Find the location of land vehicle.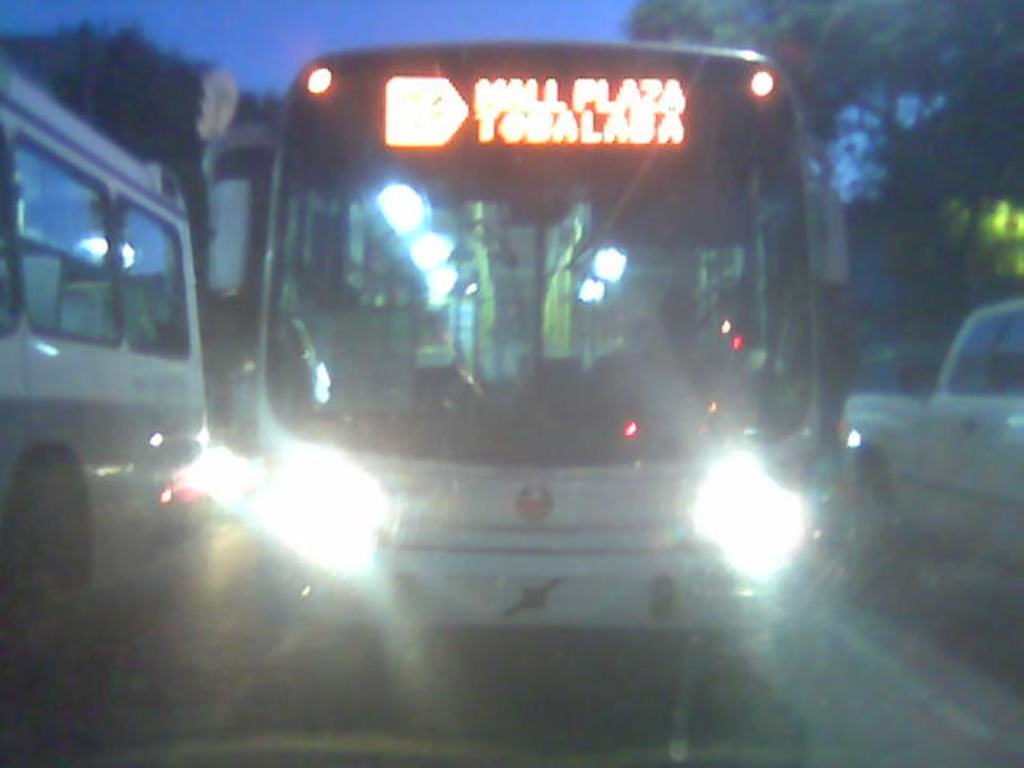
Location: 13, 90, 229, 592.
